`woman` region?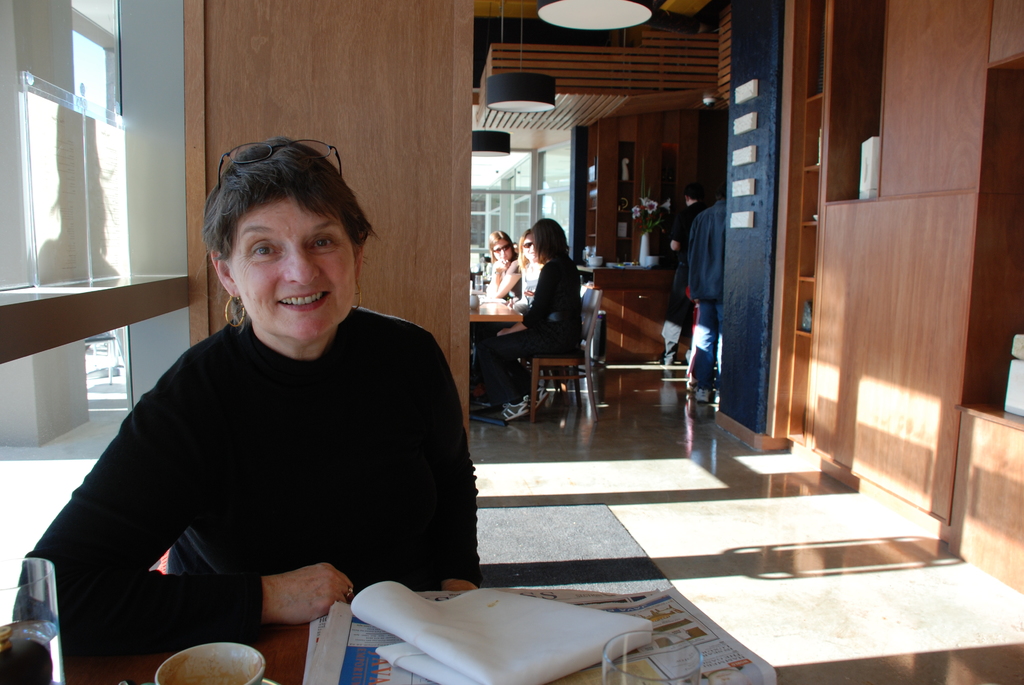
box=[506, 225, 548, 314]
